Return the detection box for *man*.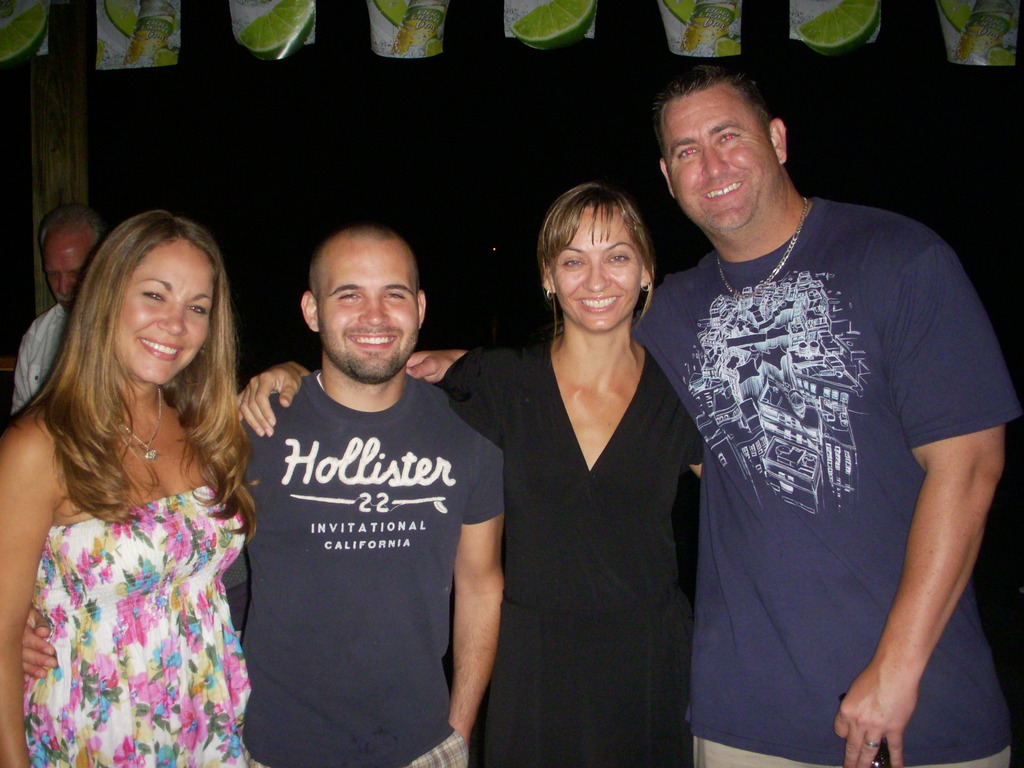
[5,204,99,422].
